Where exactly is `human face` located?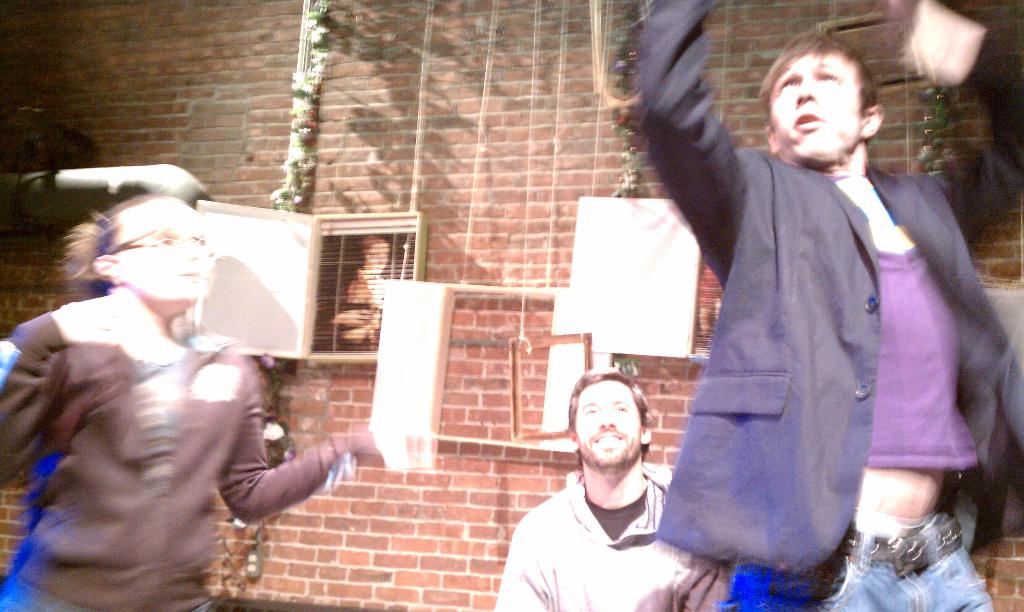
Its bounding box is <bbox>575, 380, 643, 464</bbox>.
